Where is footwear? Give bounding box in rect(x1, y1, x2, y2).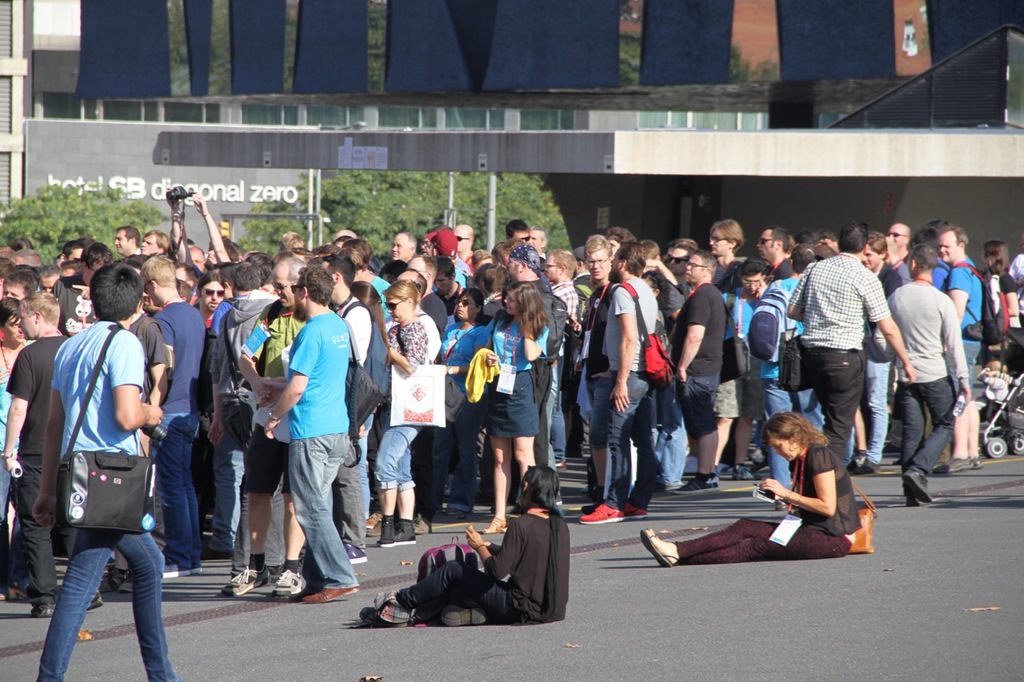
rect(121, 568, 138, 590).
